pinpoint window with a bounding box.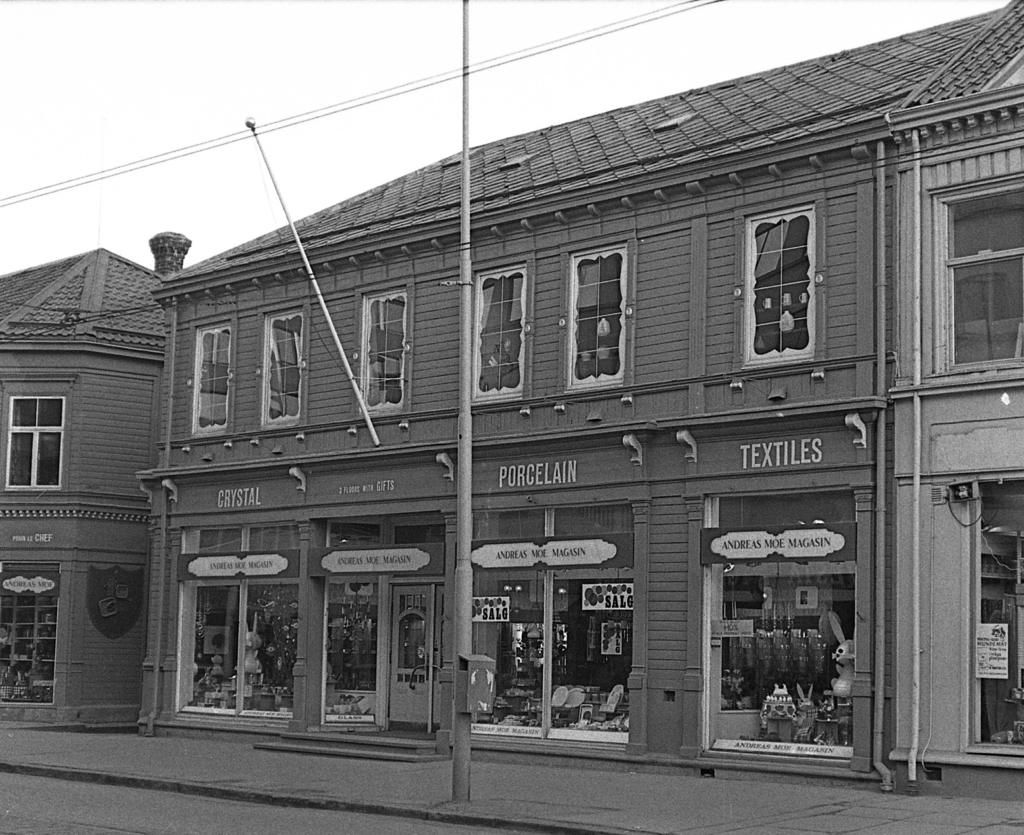
(left=472, top=568, right=632, bottom=738).
